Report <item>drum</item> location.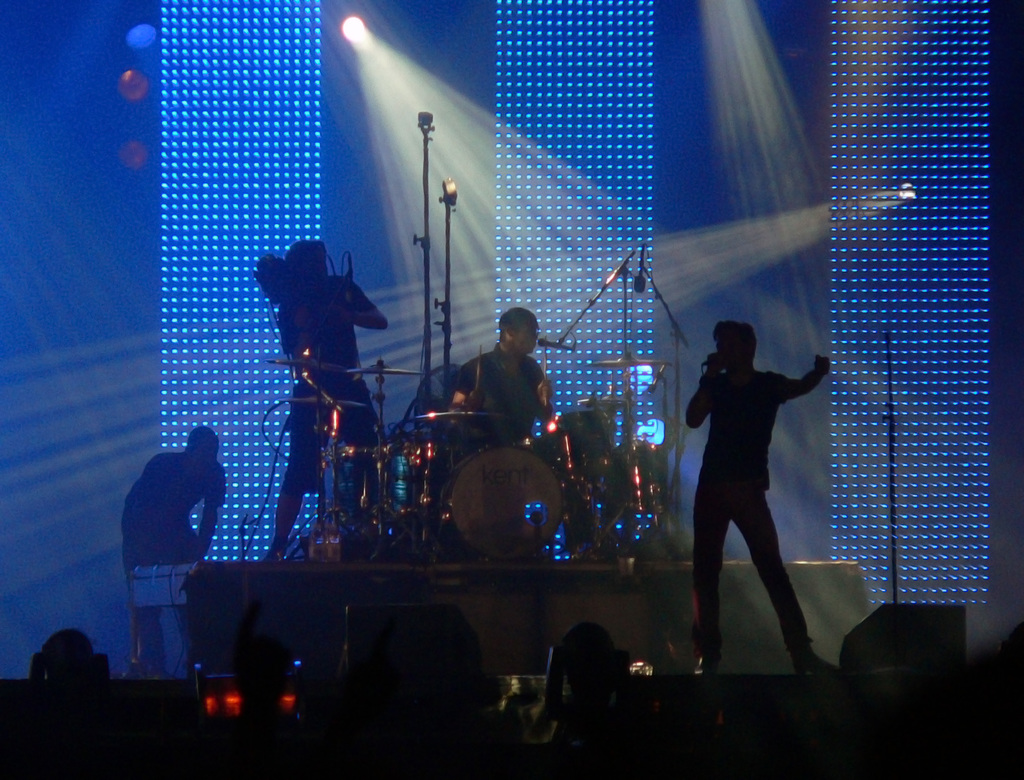
Report: (433, 446, 581, 558).
